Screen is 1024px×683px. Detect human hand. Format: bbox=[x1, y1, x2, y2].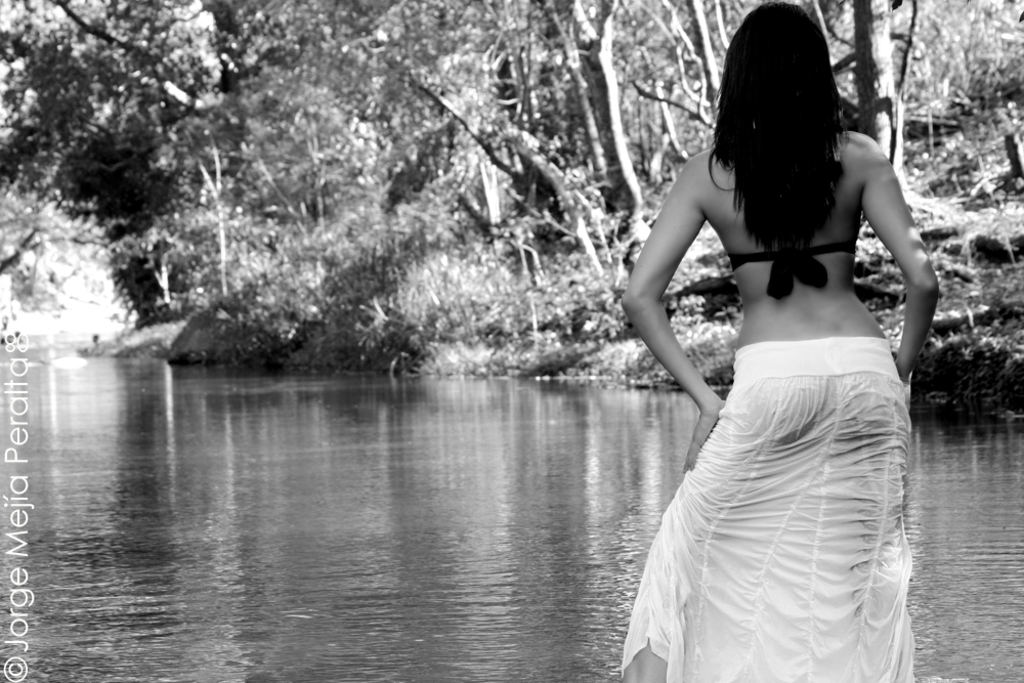
bbox=[679, 391, 729, 473].
